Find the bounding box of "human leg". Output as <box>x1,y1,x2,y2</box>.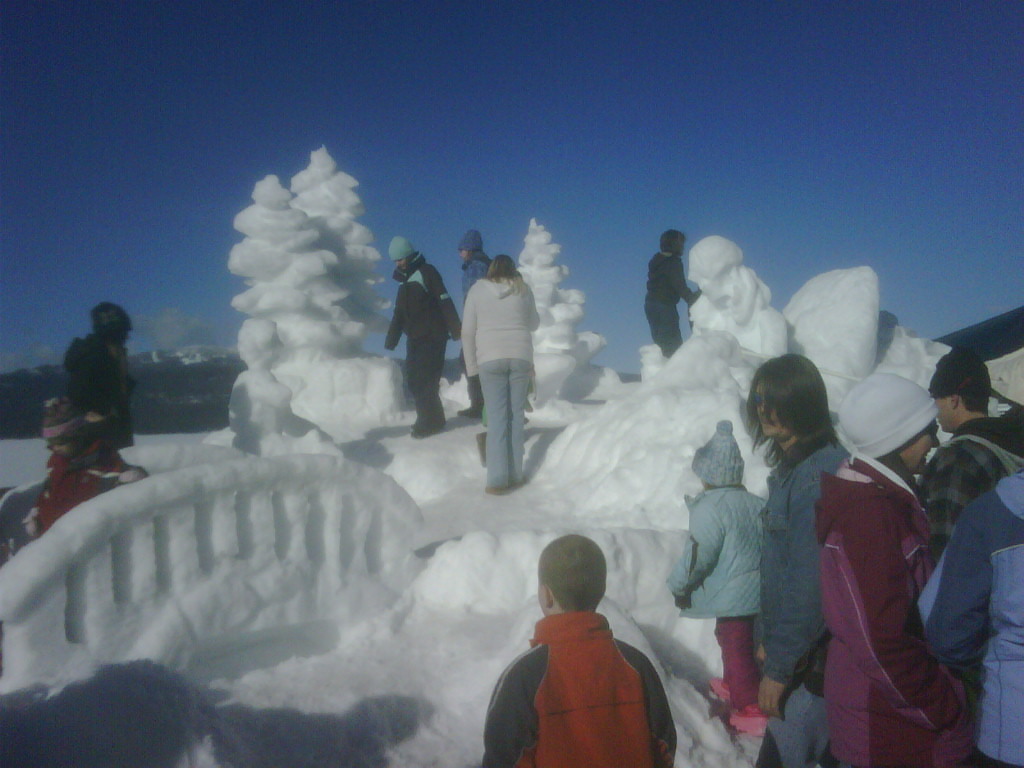
<box>483,351,528,497</box>.
